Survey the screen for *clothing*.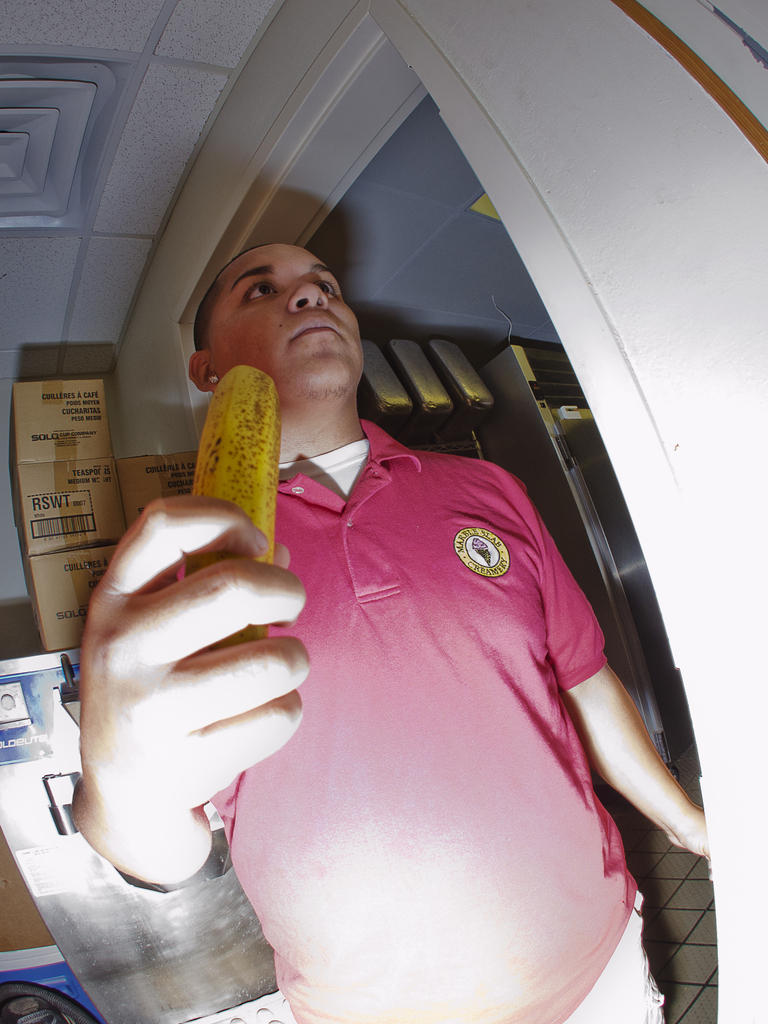
Survey found: box=[86, 397, 682, 1023].
